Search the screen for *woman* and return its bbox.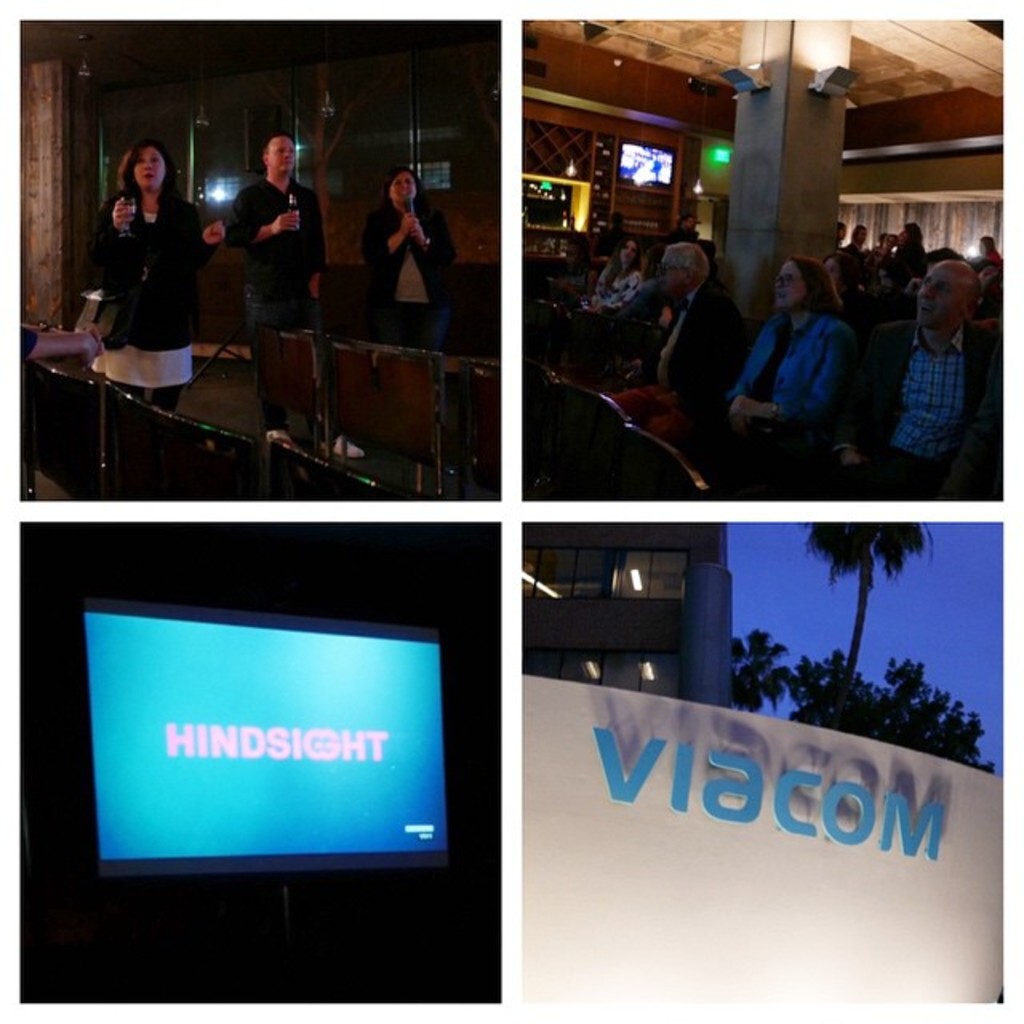
Found: (830,219,842,250).
